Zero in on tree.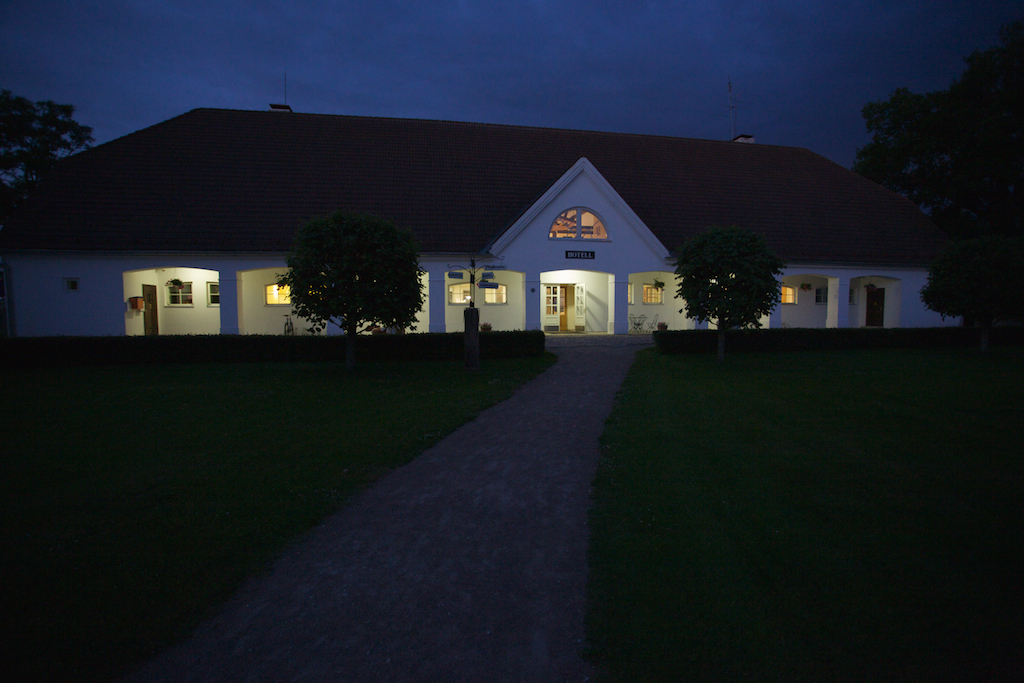
Zeroed in: rect(0, 64, 103, 203).
